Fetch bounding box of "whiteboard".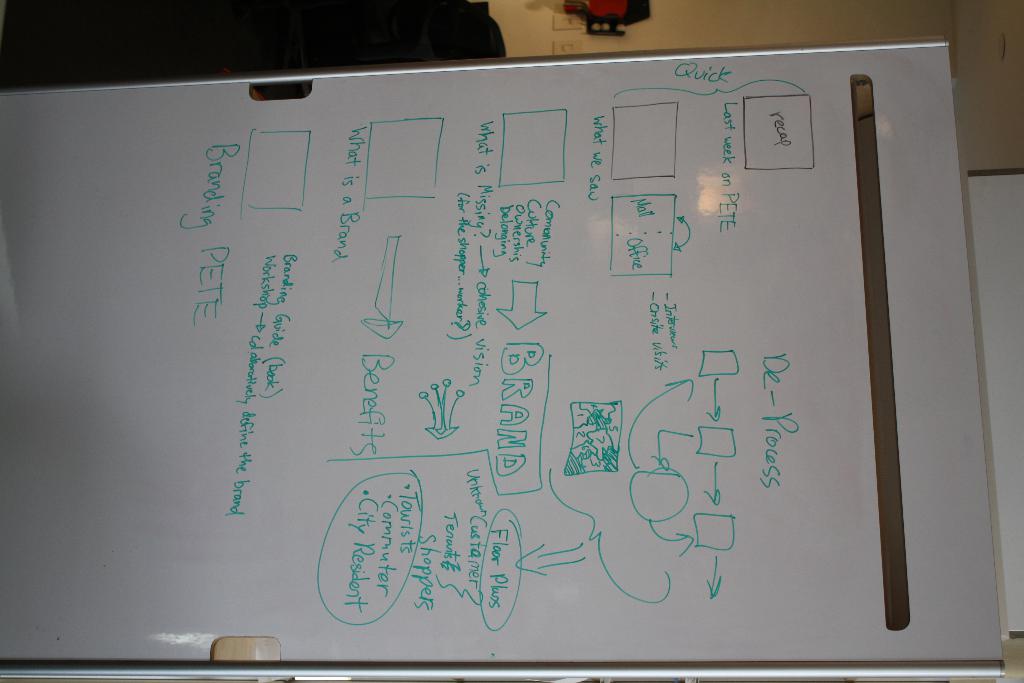
Bbox: left=0, top=43, right=1012, bottom=682.
